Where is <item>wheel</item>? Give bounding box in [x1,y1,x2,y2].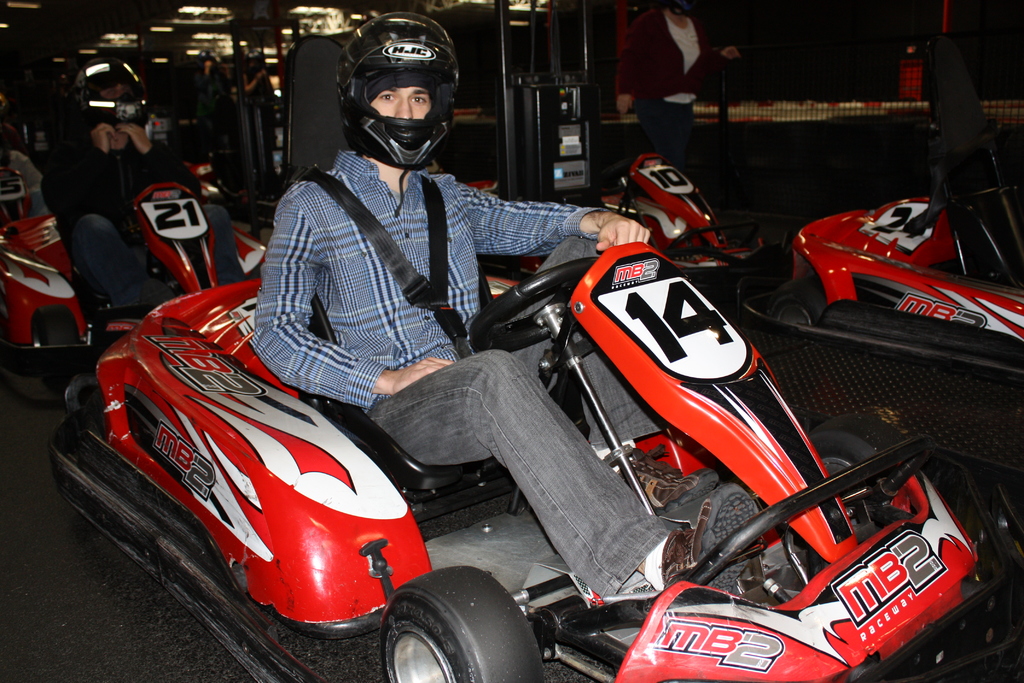
[470,256,601,351].
